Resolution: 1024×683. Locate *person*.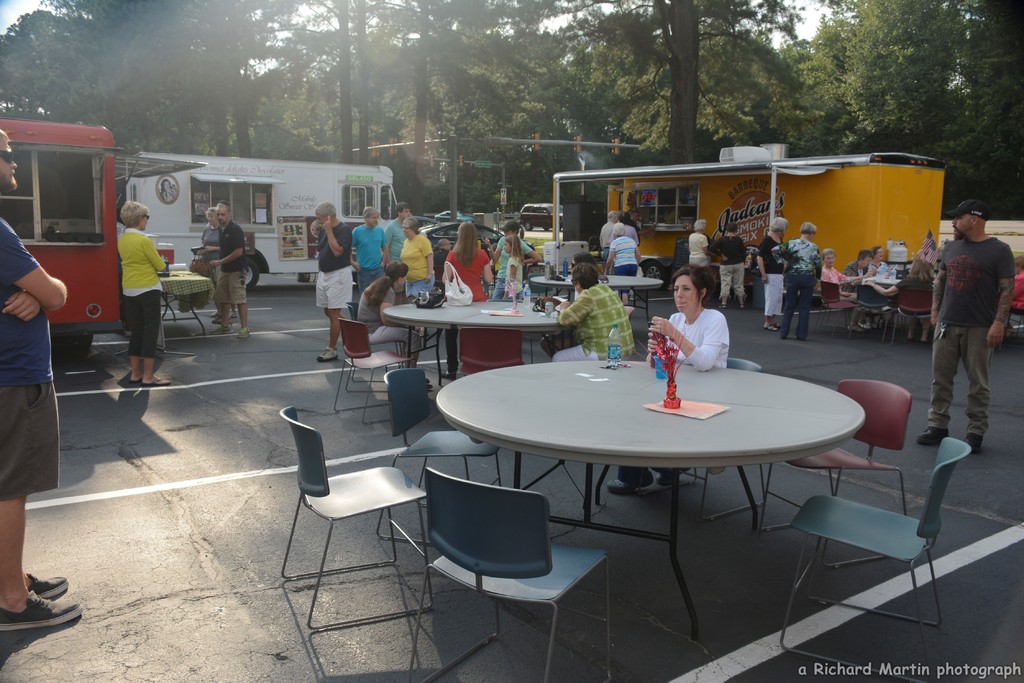
<box>0,129,86,631</box>.
